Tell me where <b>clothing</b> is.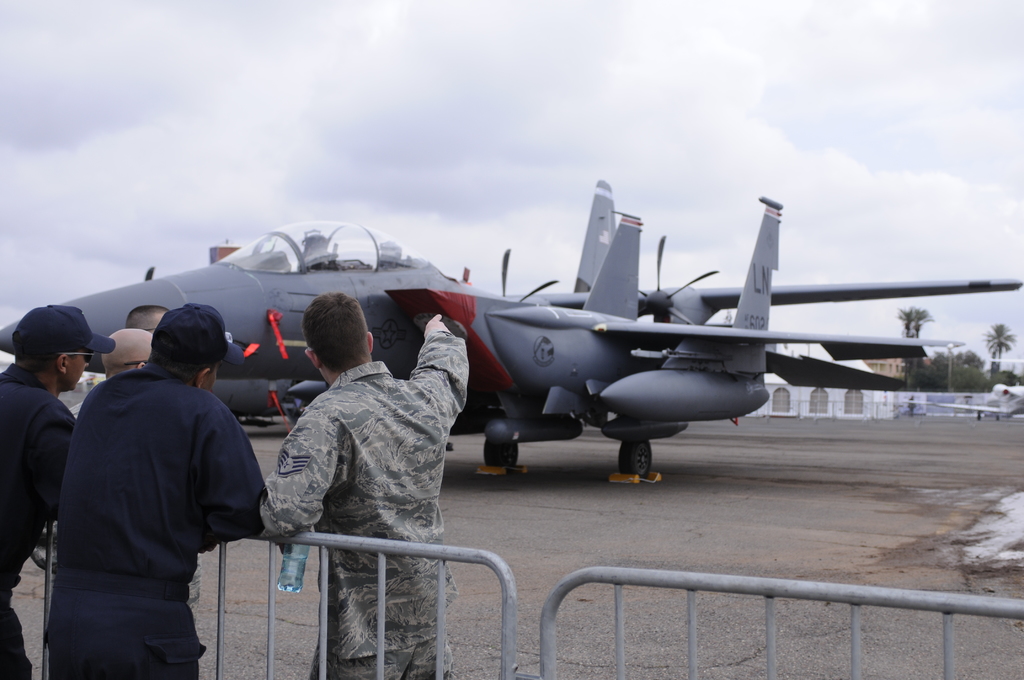
<b>clothing</b> is at {"x1": 52, "y1": 360, "x2": 268, "y2": 679}.
